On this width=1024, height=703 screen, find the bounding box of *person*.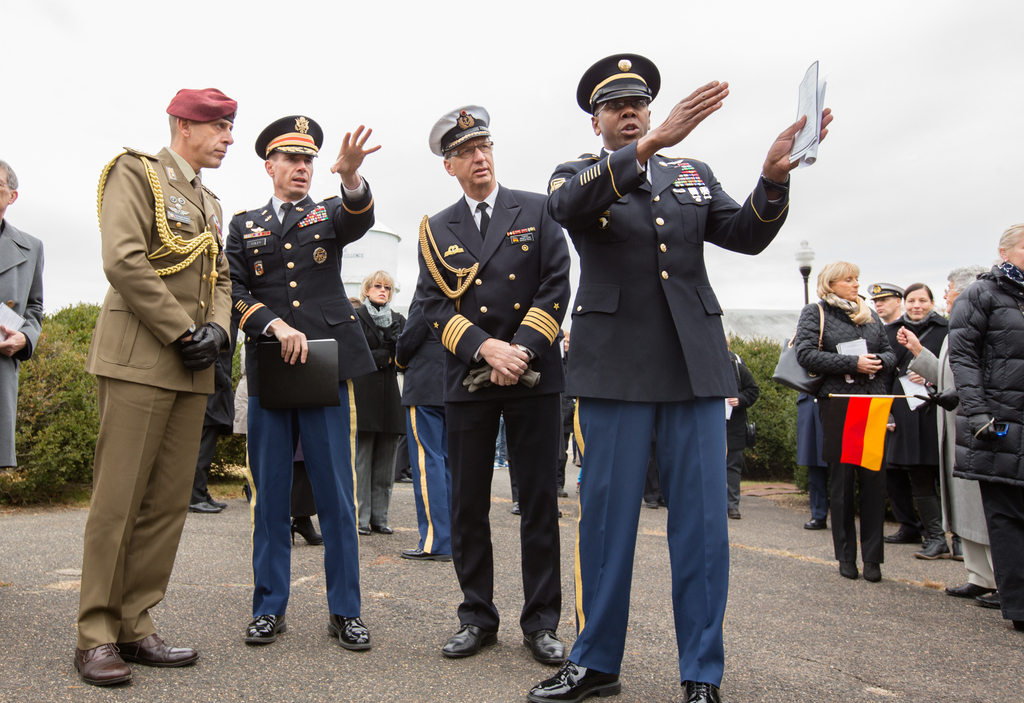
Bounding box: <bbox>354, 277, 401, 536</bbox>.
